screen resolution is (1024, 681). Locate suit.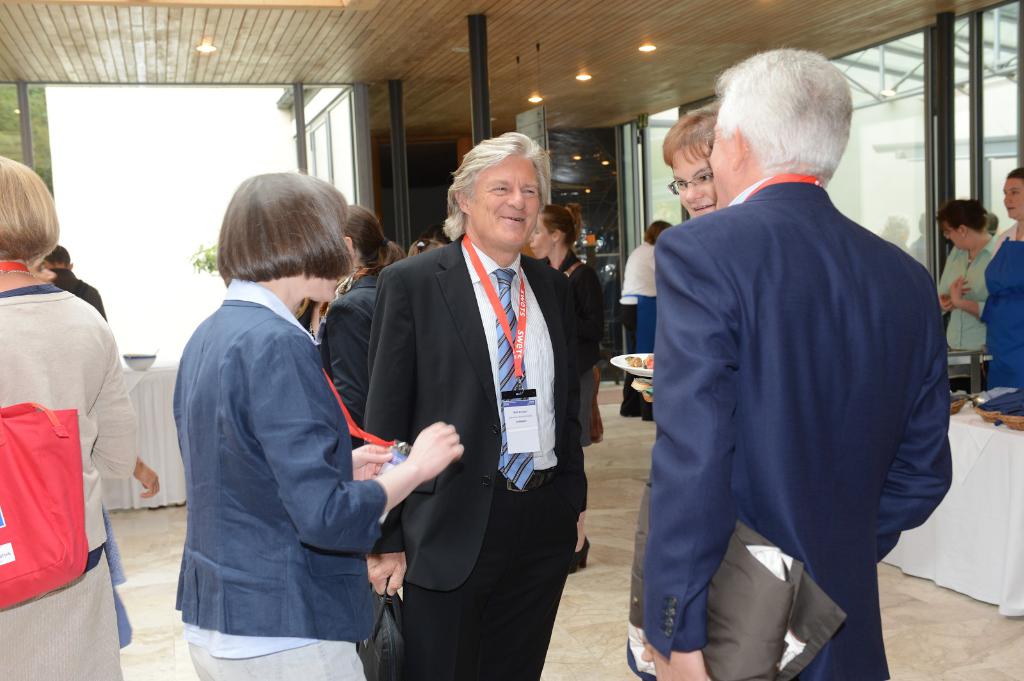
(left=623, top=170, right=955, bottom=680).
